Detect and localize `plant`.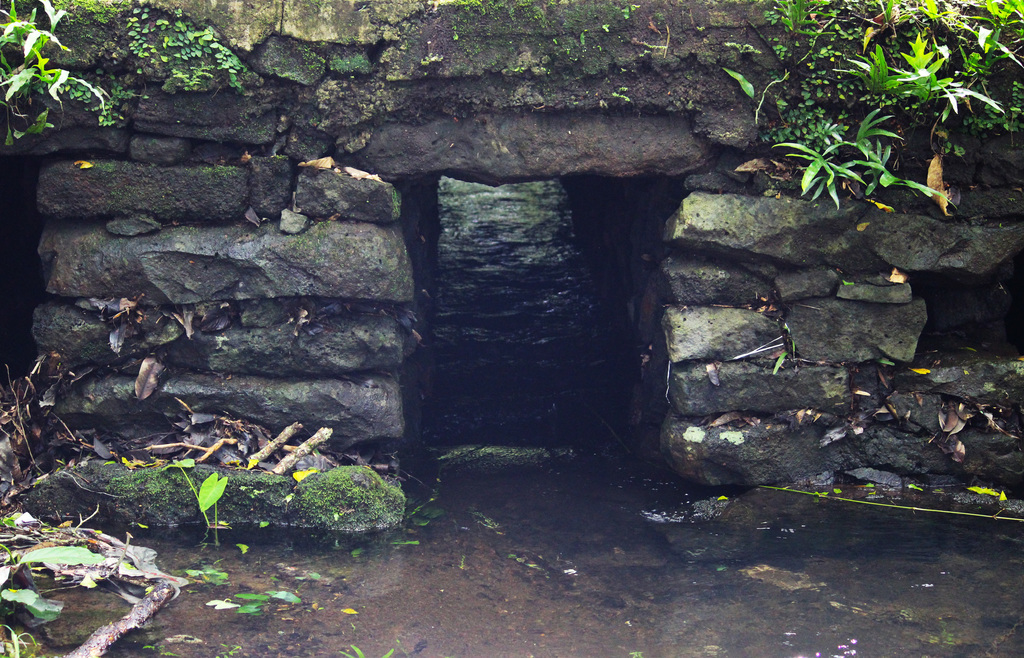
Localized at bbox(421, 56, 440, 71).
